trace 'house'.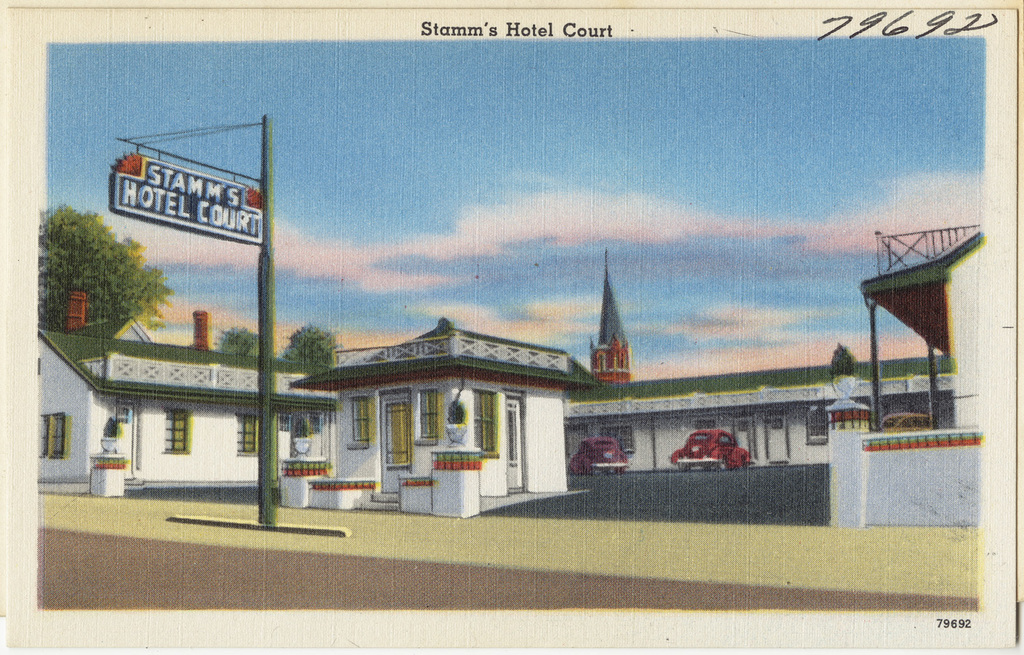
Traced to bbox=[283, 317, 597, 523].
